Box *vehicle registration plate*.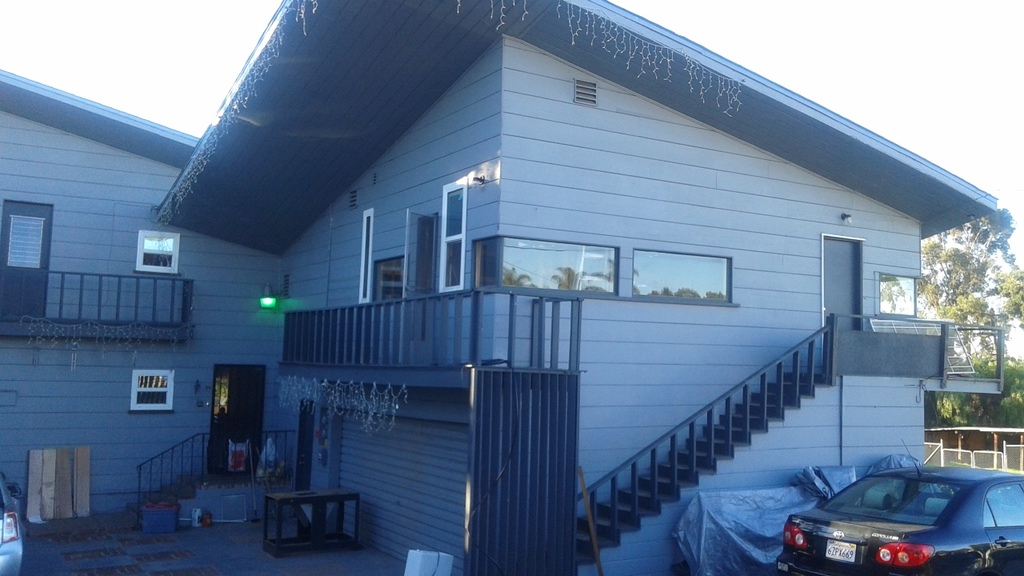
(822, 537, 858, 565).
